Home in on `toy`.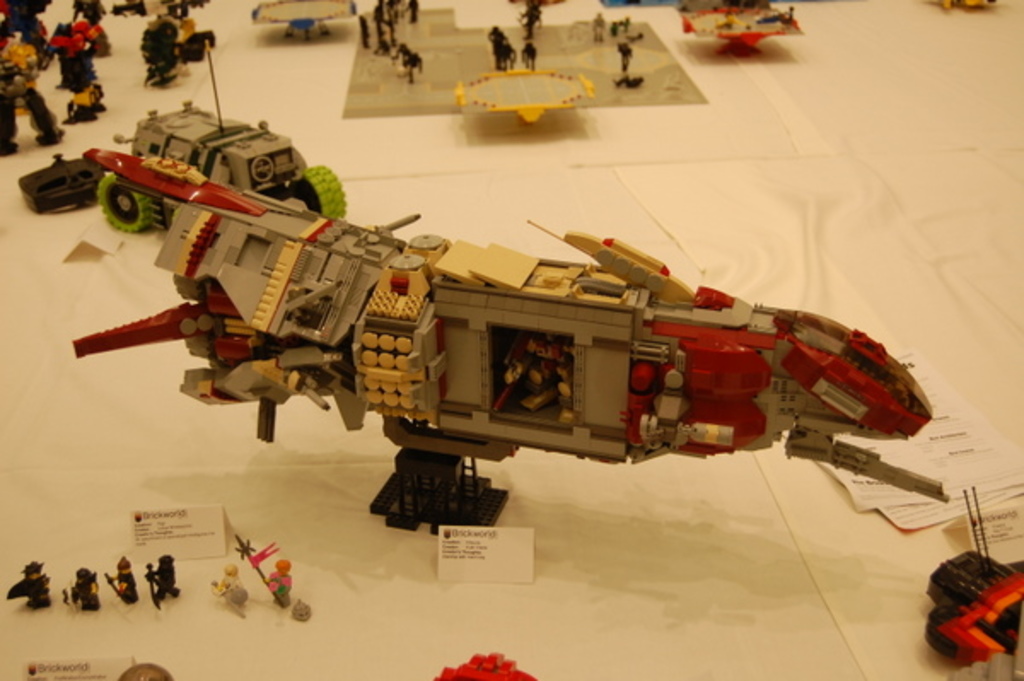
Homed in at [x1=109, y1=553, x2=137, y2=602].
